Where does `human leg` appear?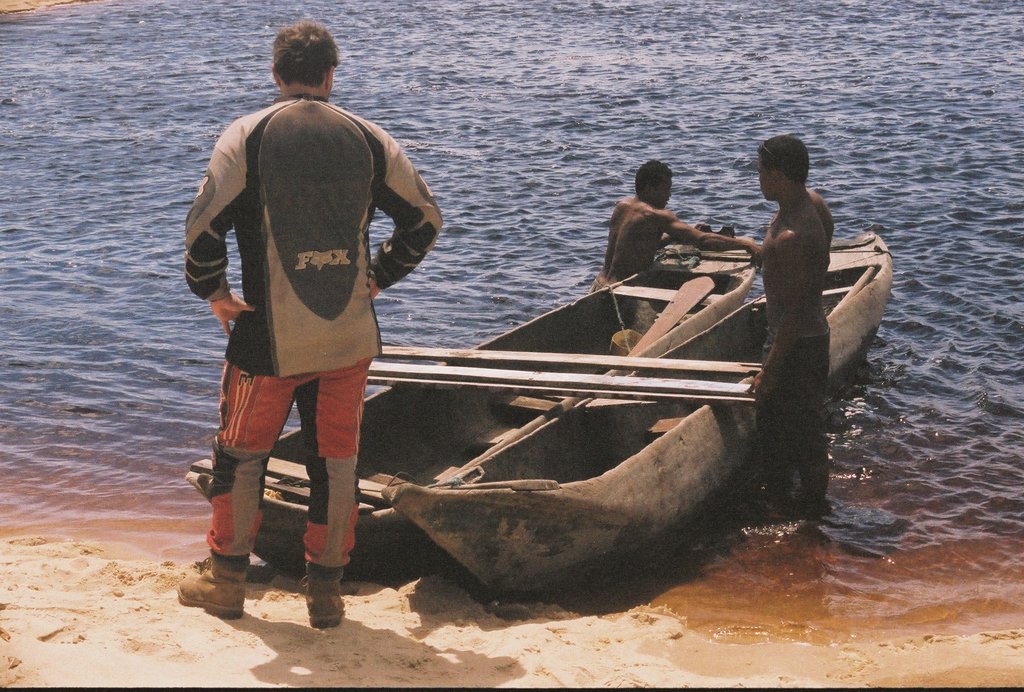
Appears at 180/329/289/616.
